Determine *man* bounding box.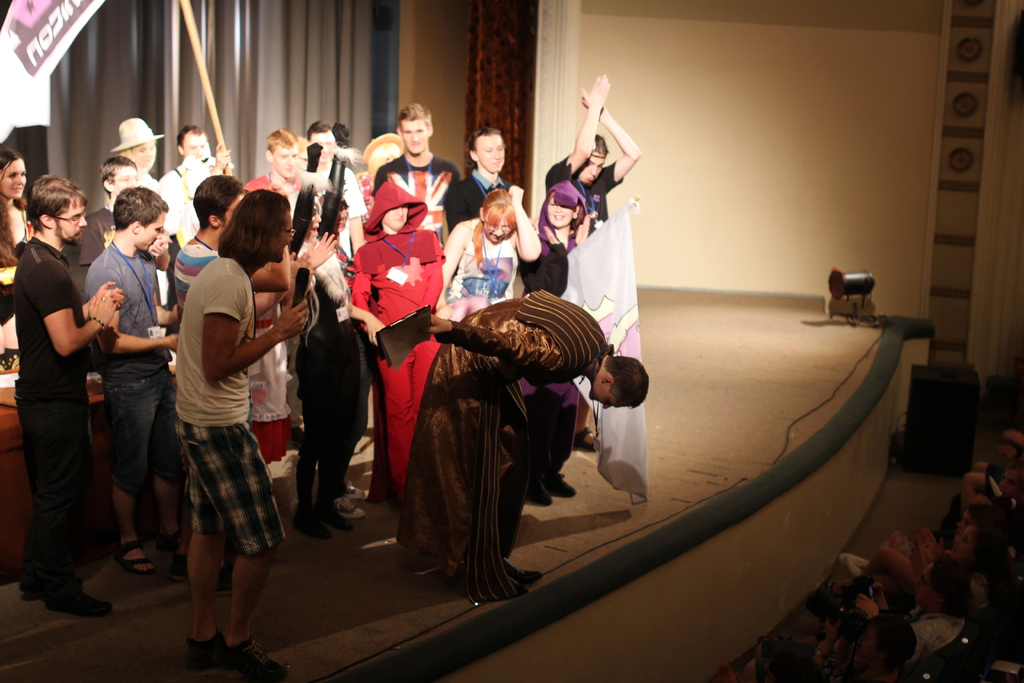
Determined: BBox(175, 171, 294, 320).
